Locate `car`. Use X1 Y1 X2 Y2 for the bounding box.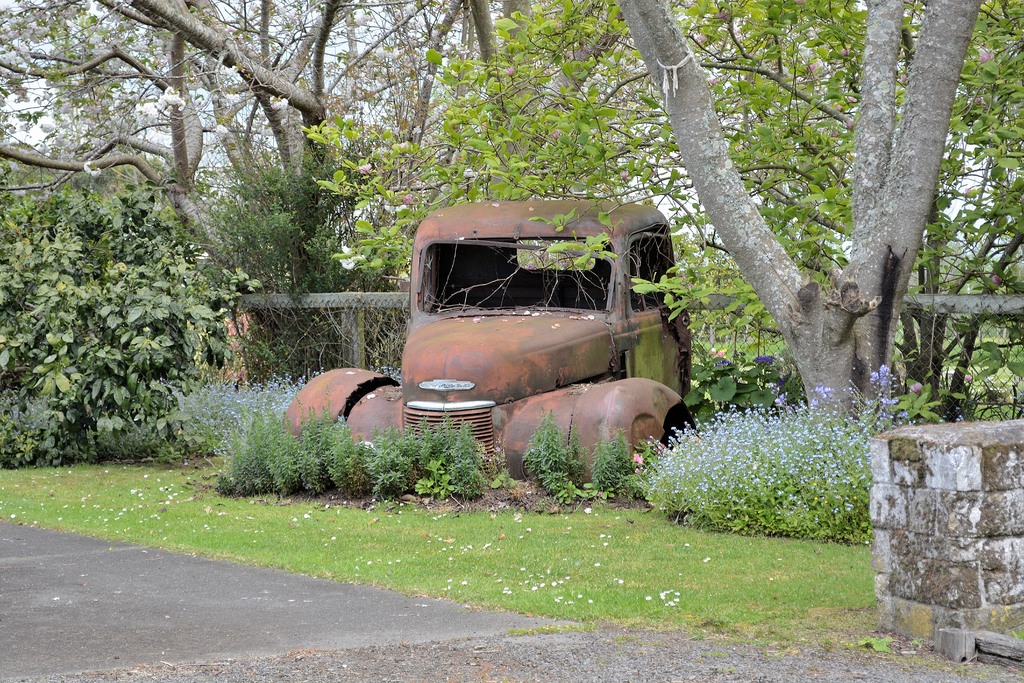
303 202 716 491.
